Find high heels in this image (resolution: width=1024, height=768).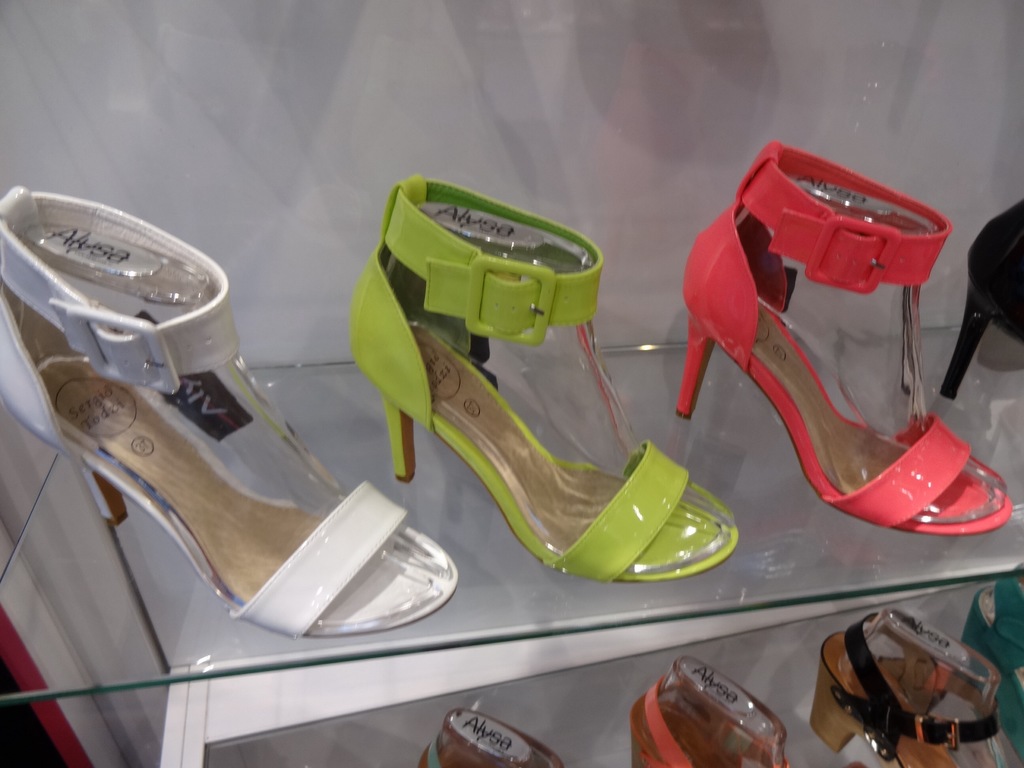
left=661, top=125, right=986, bottom=555.
